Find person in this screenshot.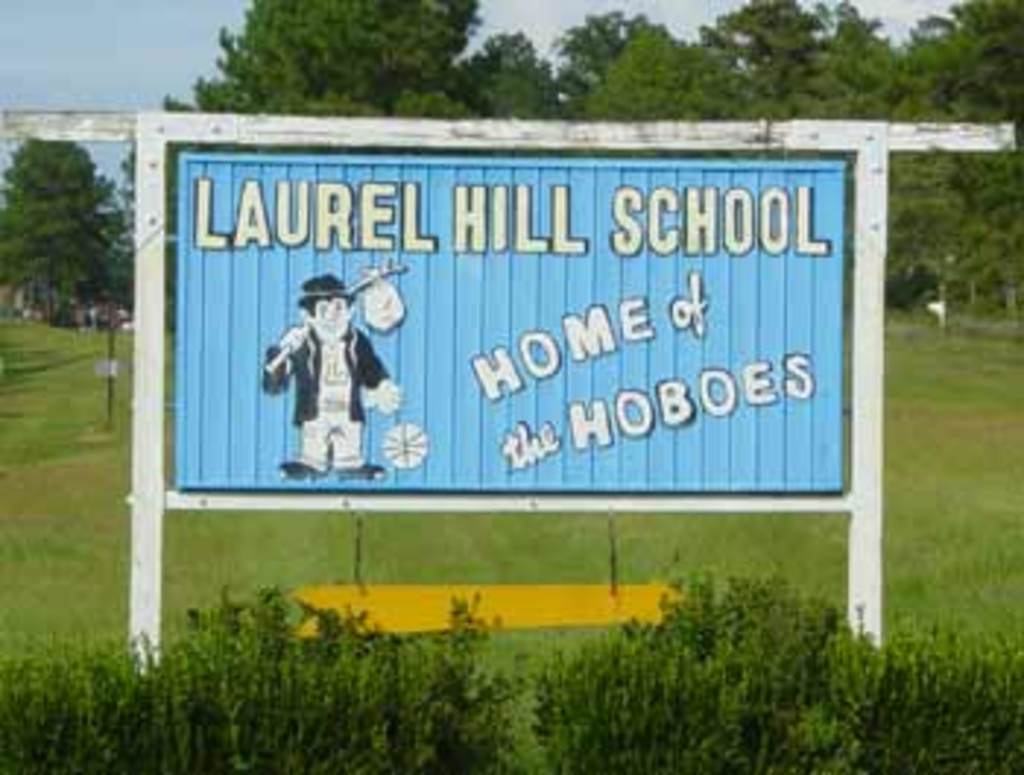
The bounding box for person is {"x1": 266, "y1": 254, "x2": 389, "y2": 491}.
